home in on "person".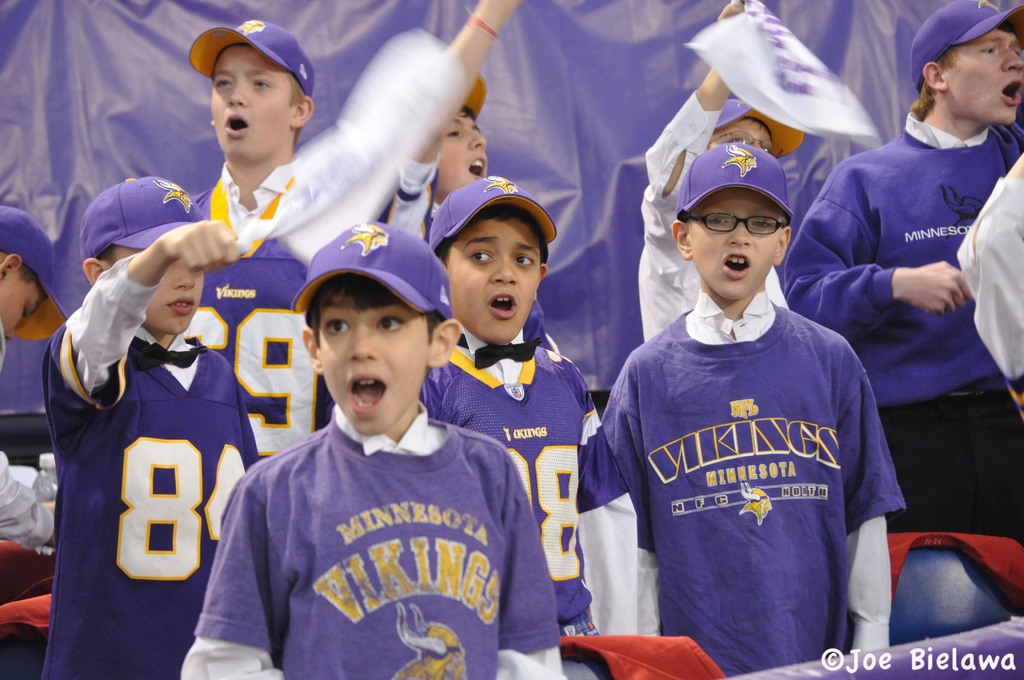
Homed in at region(374, 90, 483, 250).
